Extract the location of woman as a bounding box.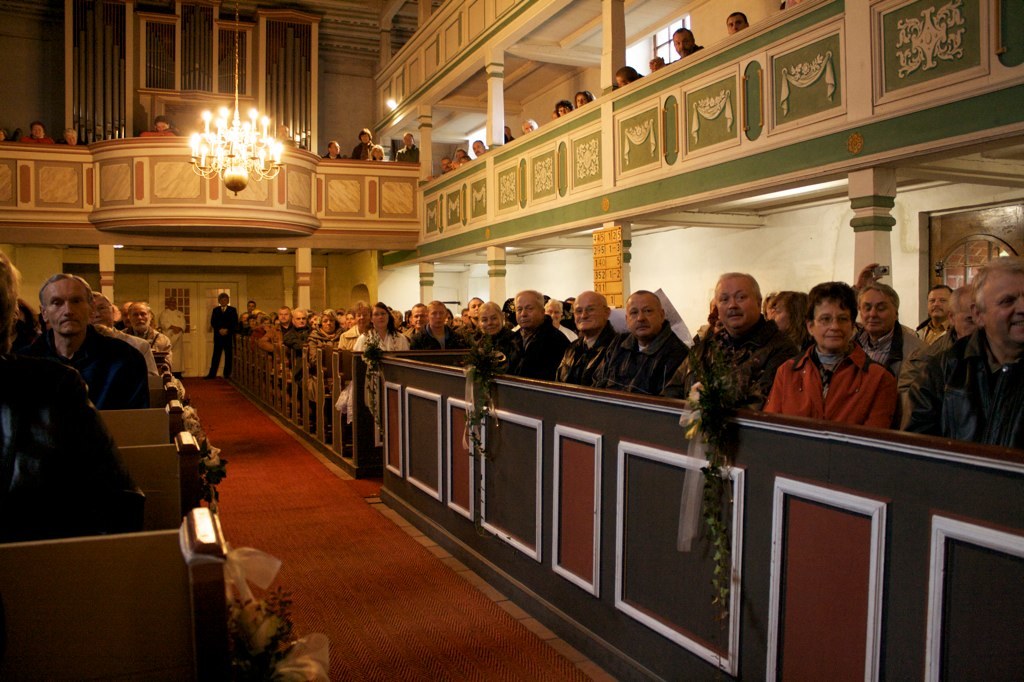
{"x1": 555, "y1": 100, "x2": 574, "y2": 116}.
